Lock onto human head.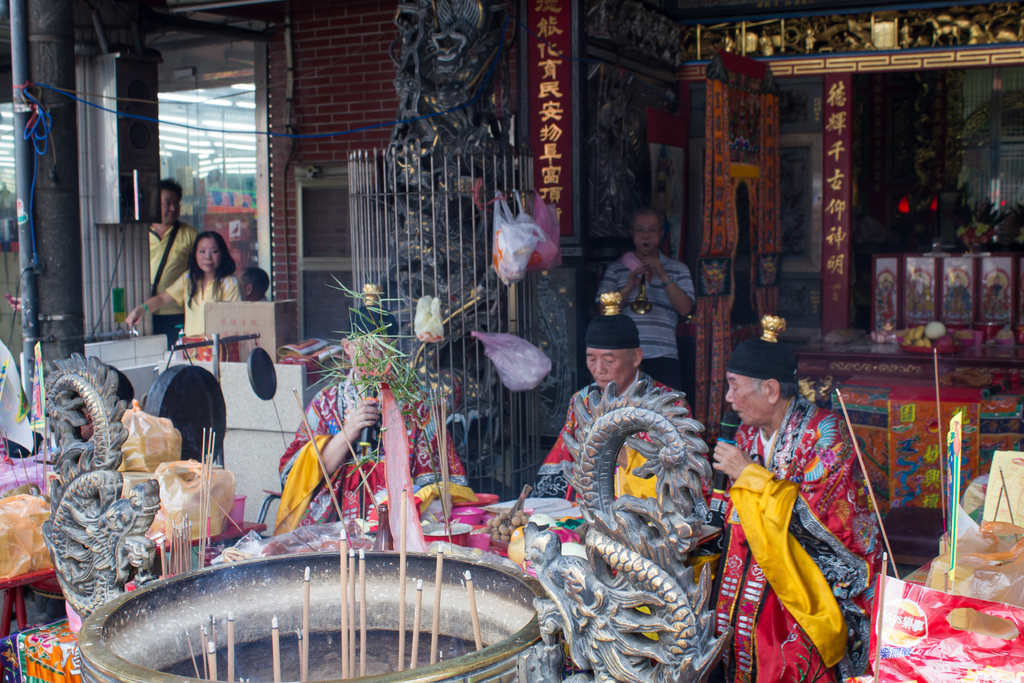
Locked: [342, 303, 400, 375].
